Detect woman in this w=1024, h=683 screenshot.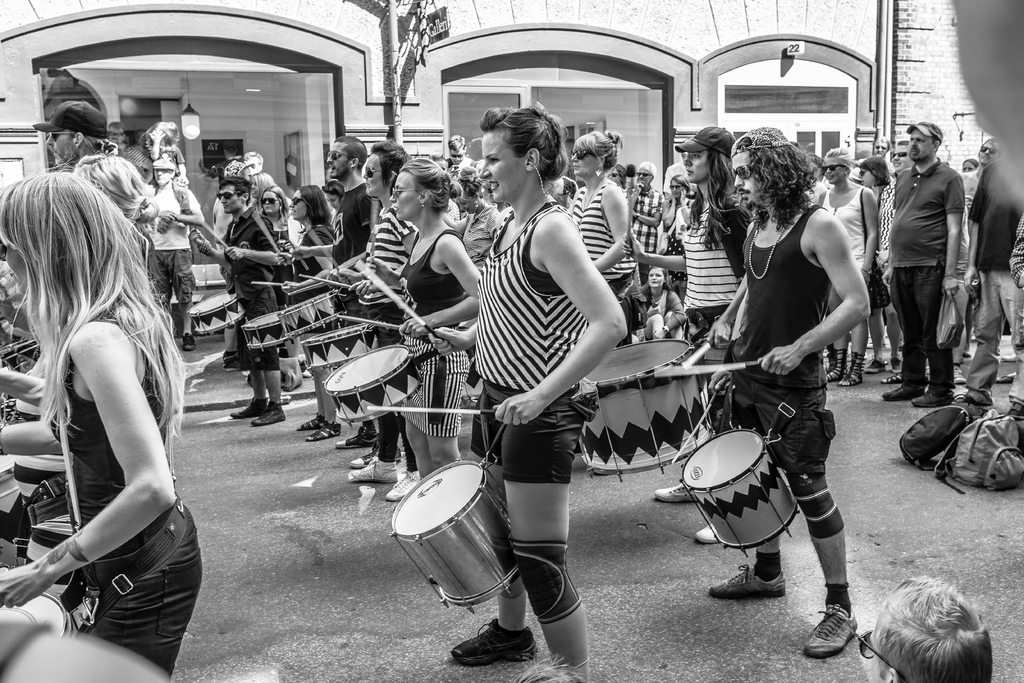
Detection: x1=639, y1=265, x2=689, y2=342.
